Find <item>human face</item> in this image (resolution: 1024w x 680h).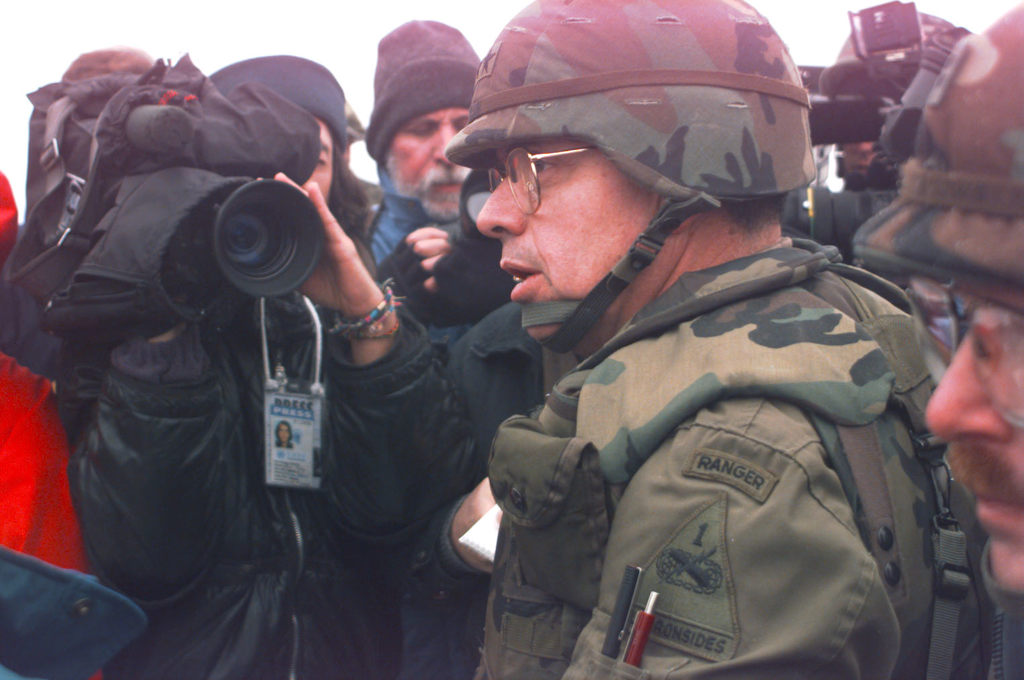
[left=478, top=134, right=689, bottom=353].
